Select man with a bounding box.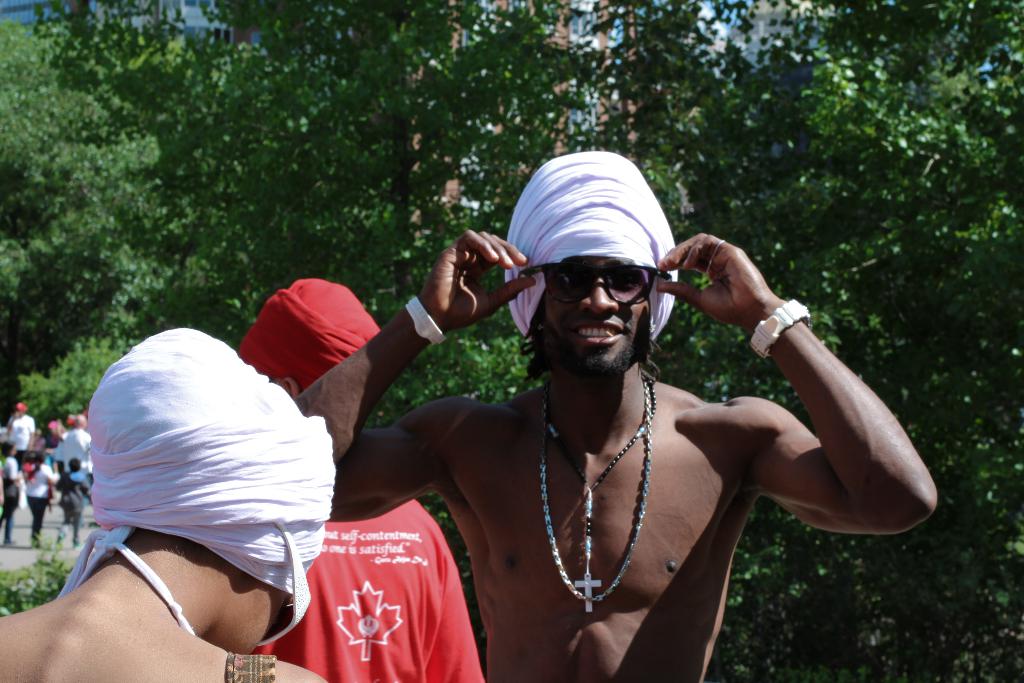
Rect(5, 401, 36, 467).
